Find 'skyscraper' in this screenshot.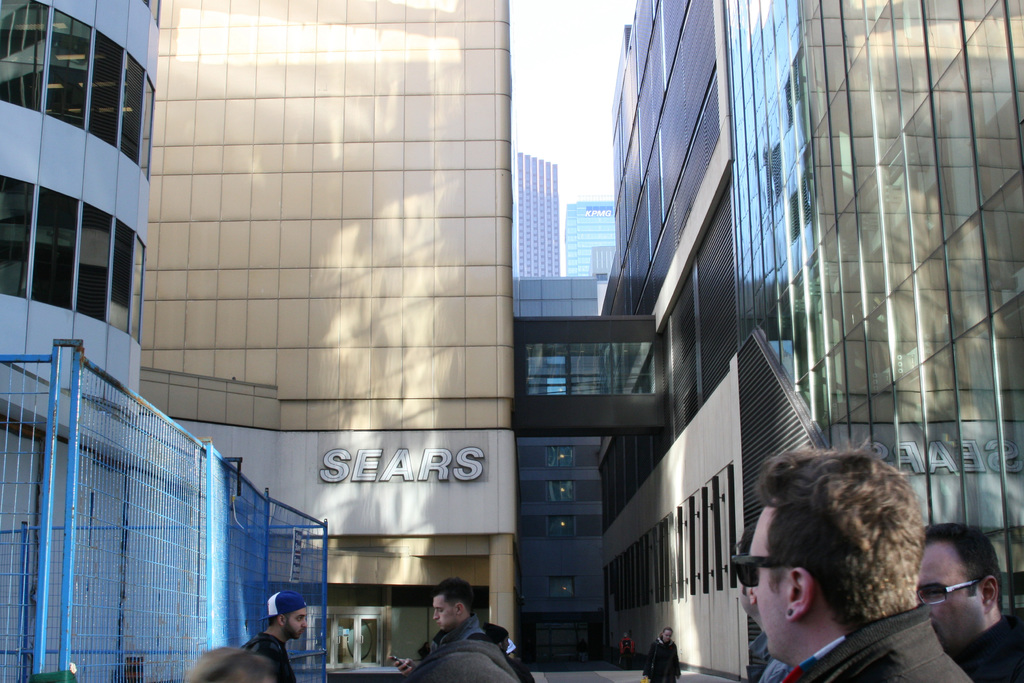
The bounding box for 'skyscraper' is x1=595, y1=0, x2=1023, y2=682.
